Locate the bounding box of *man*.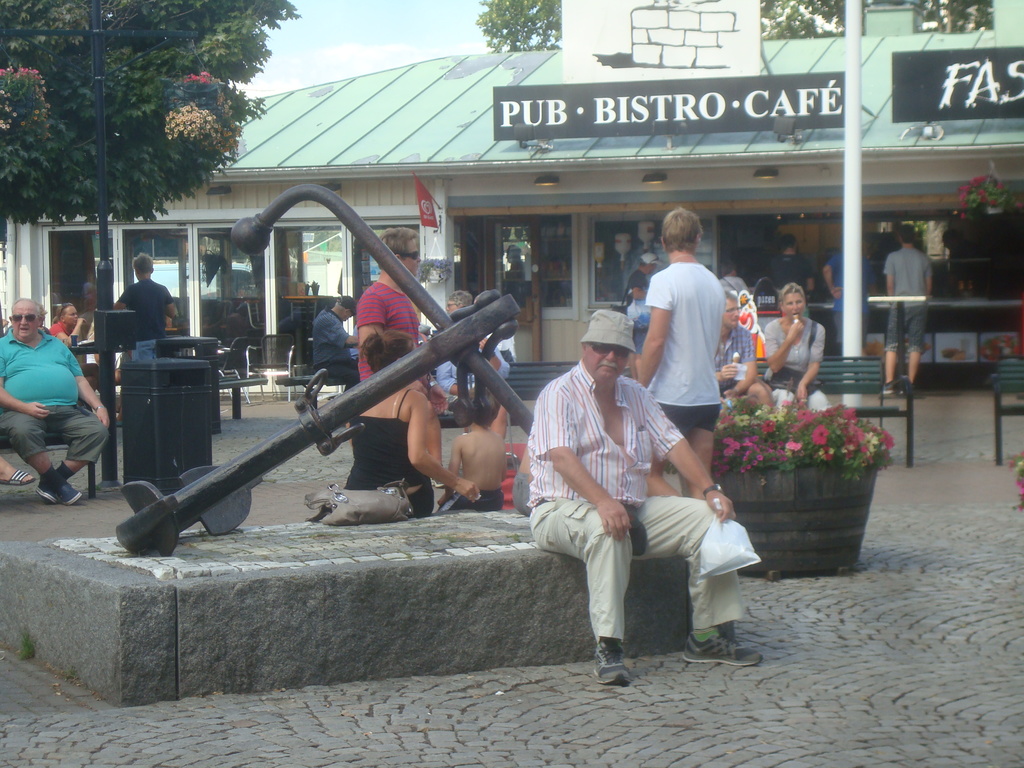
Bounding box: rect(715, 291, 779, 414).
